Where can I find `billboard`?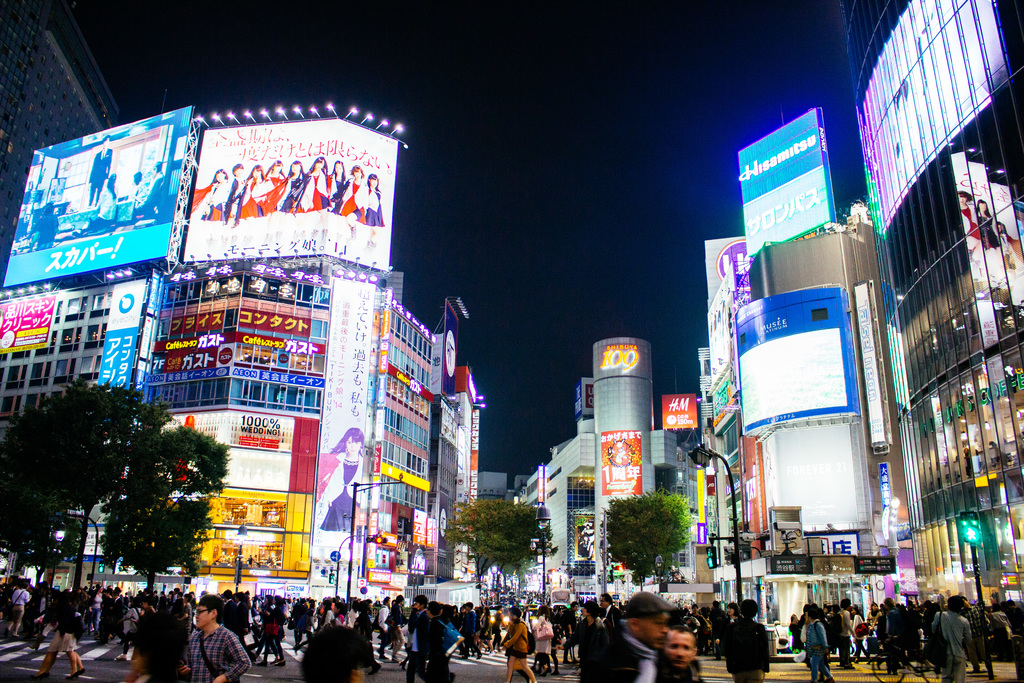
You can find it at 147:282:319:396.
